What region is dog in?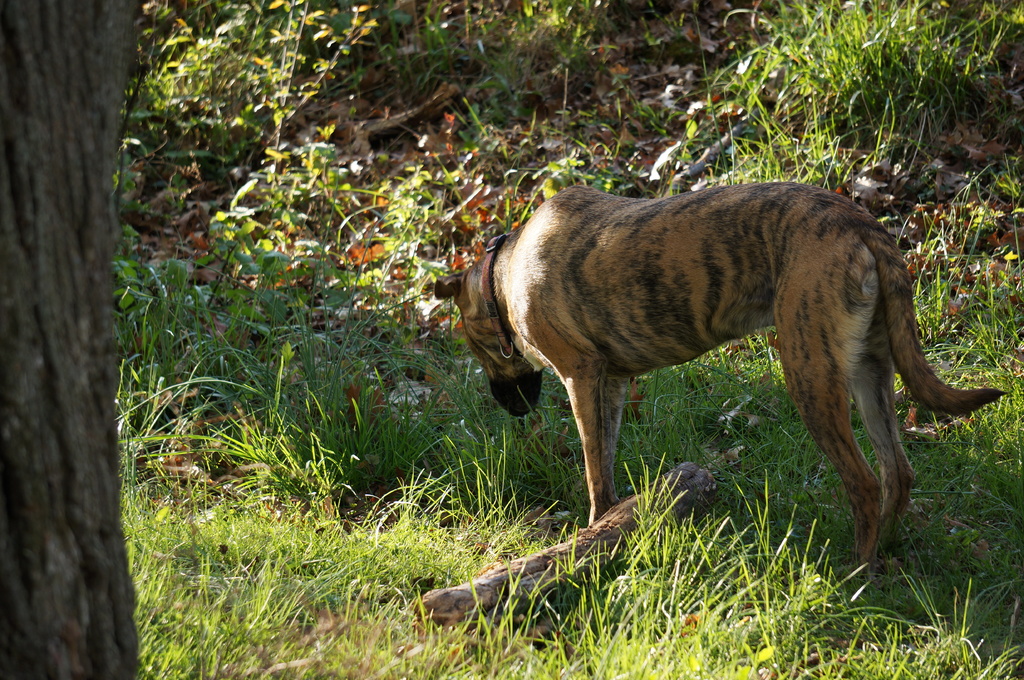
bbox=(431, 185, 1012, 582).
